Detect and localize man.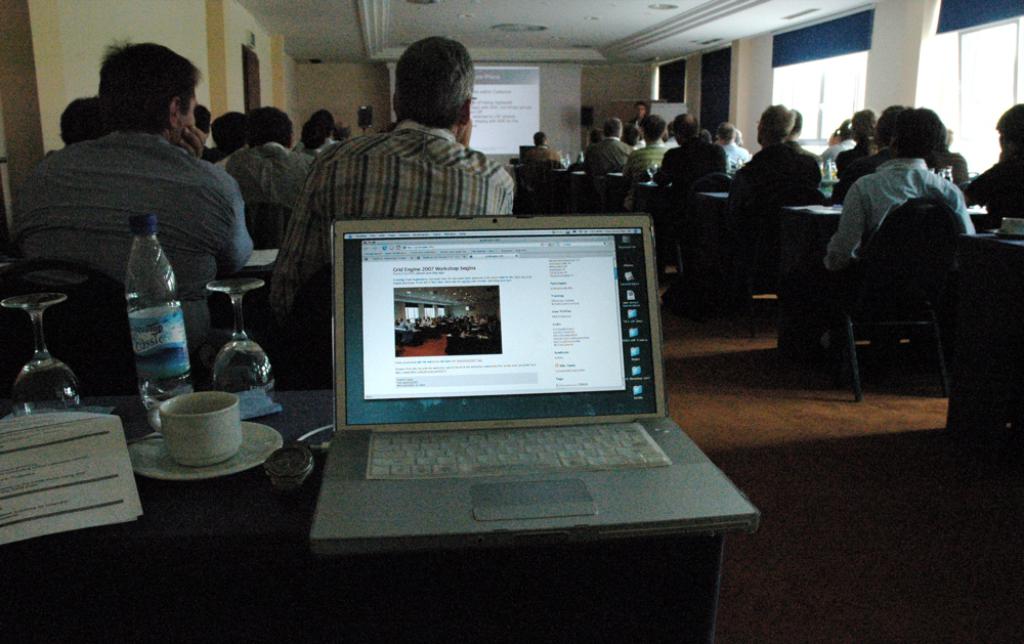
Localized at box=[961, 96, 1023, 230].
